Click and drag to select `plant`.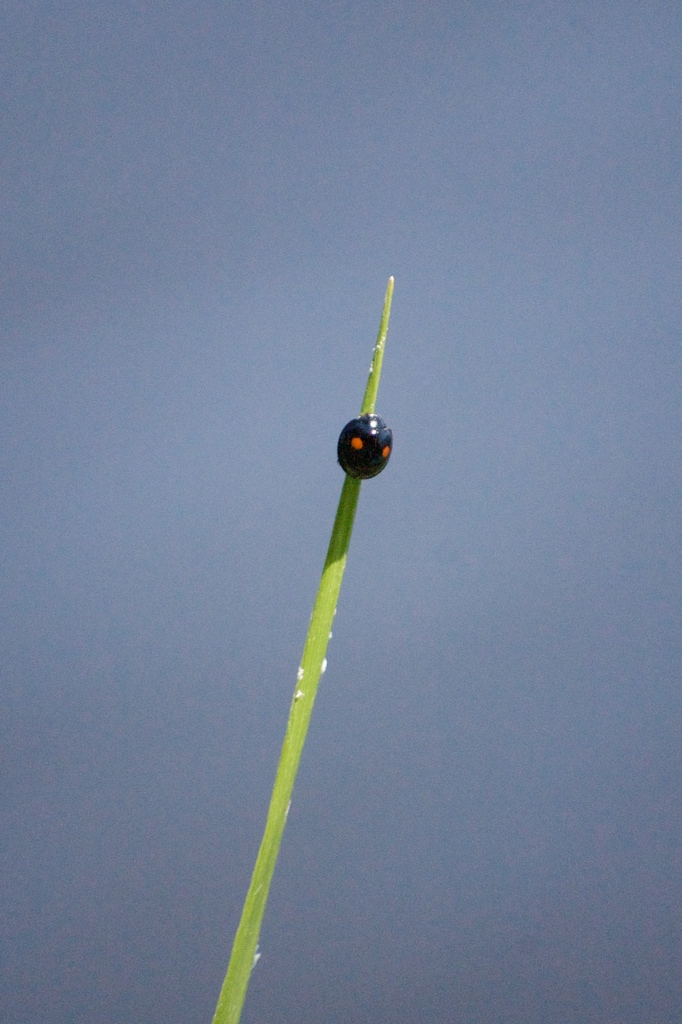
Selection: {"x1": 205, "y1": 266, "x2": 397, "y2": 1023}.
